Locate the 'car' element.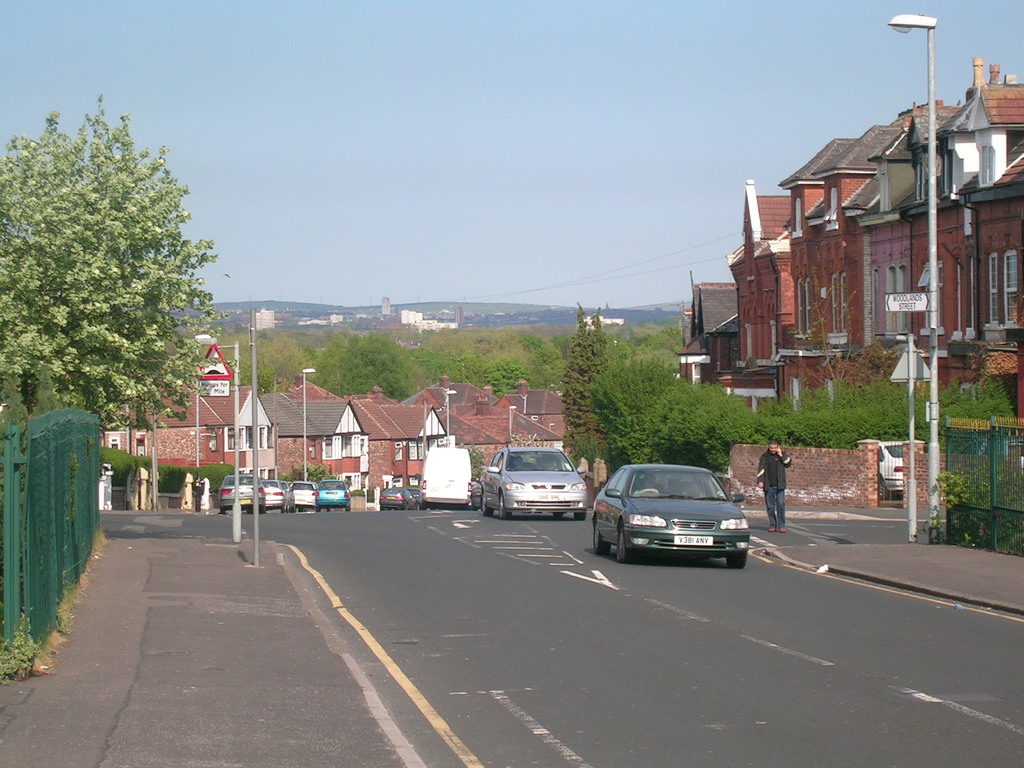
Element bbox: (x1=589, y1=463, x2=755, y2=573).
